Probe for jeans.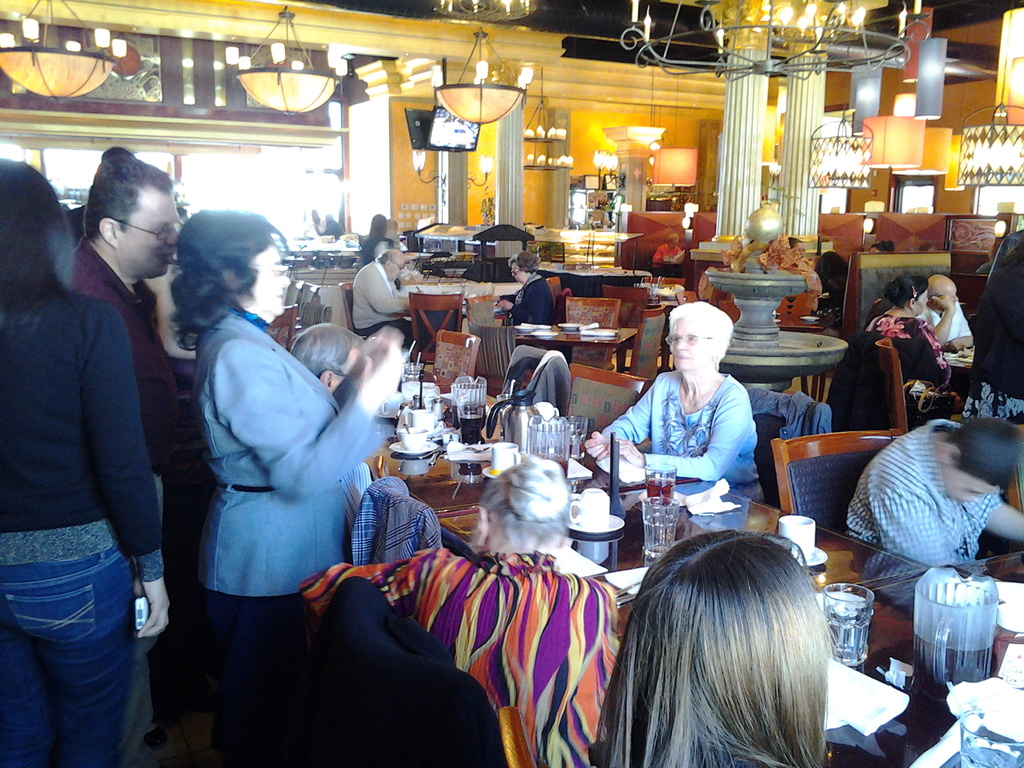
Probe result: <bbox>19, 528, 152, 767</bbox>.
